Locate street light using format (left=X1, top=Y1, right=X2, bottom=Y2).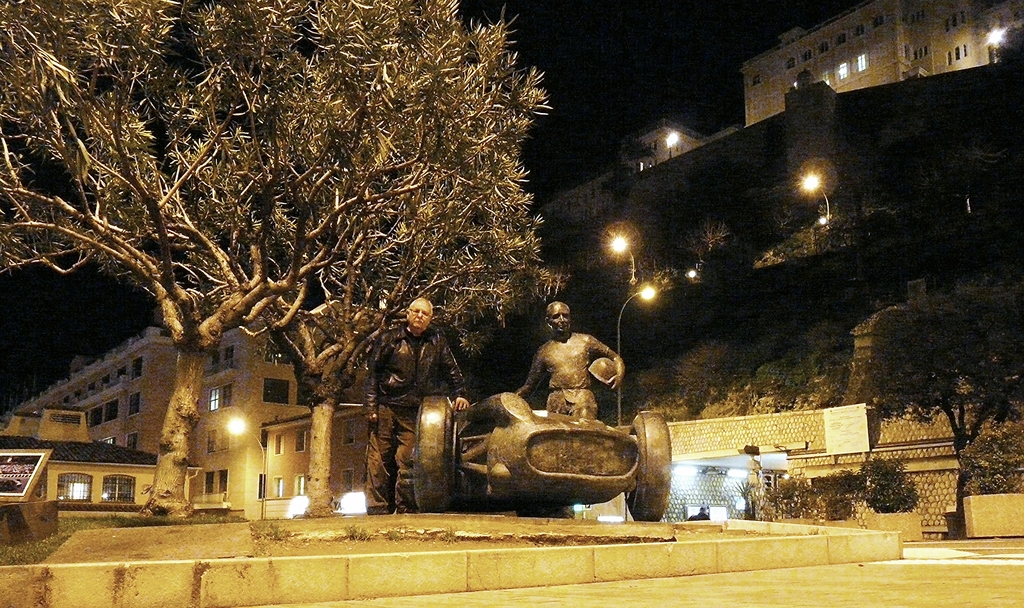
(left=600, top=226, right=643, bottom=286).
